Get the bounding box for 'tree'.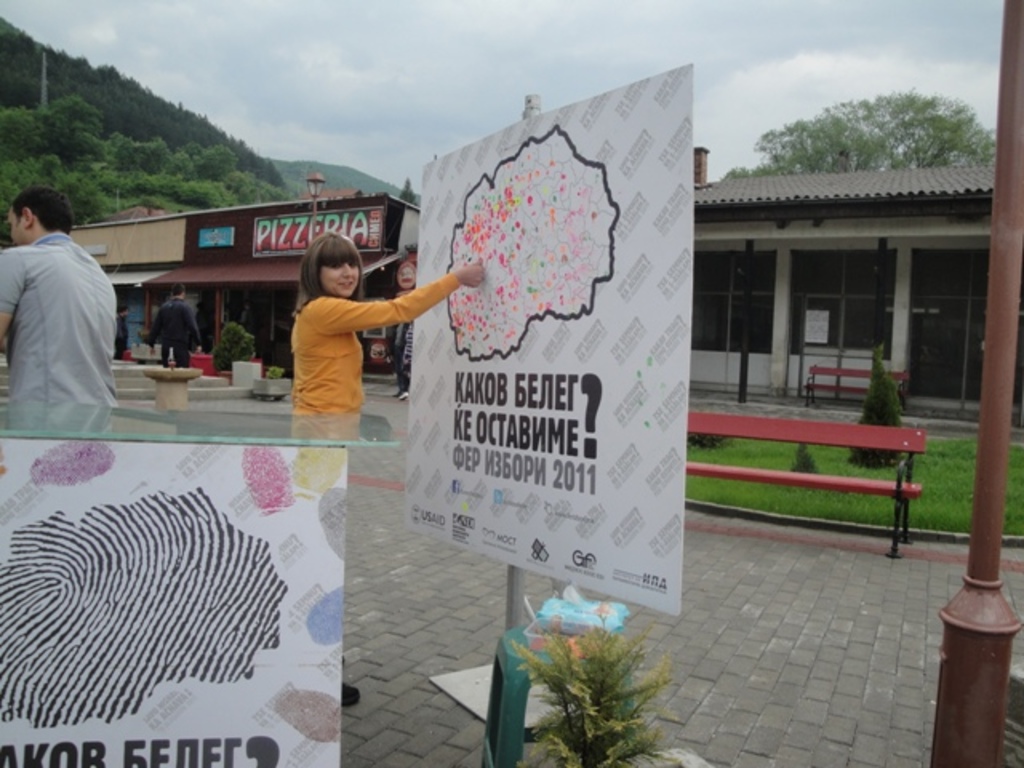
706 82 995 192.
